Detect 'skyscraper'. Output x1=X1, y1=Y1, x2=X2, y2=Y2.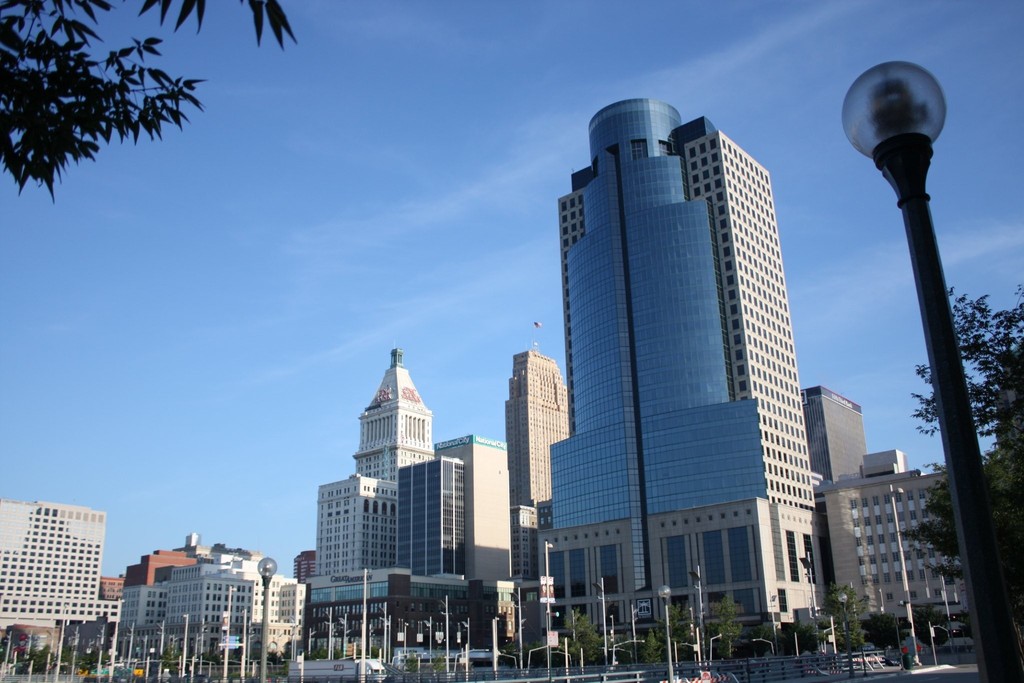
x1=562, y1=96, x2=830, y2=664.
